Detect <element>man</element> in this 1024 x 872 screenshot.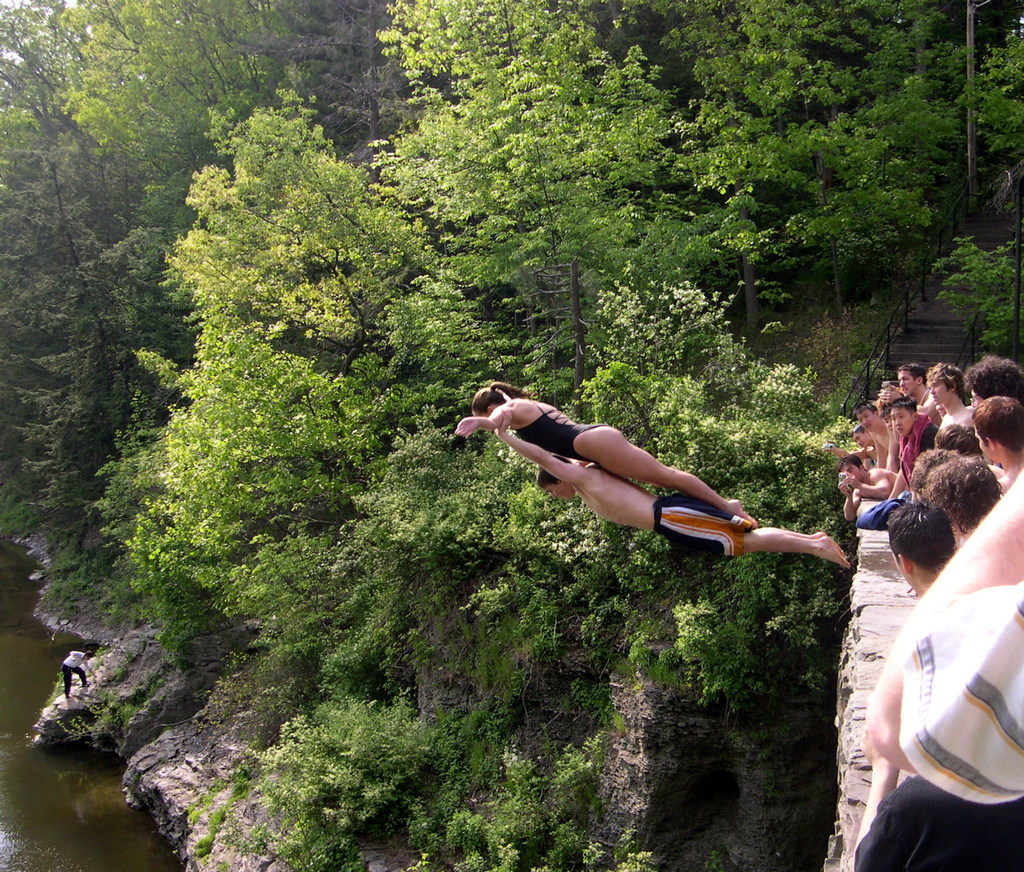
Detection: x1=924 y1=459 x2=998 y2=529.
